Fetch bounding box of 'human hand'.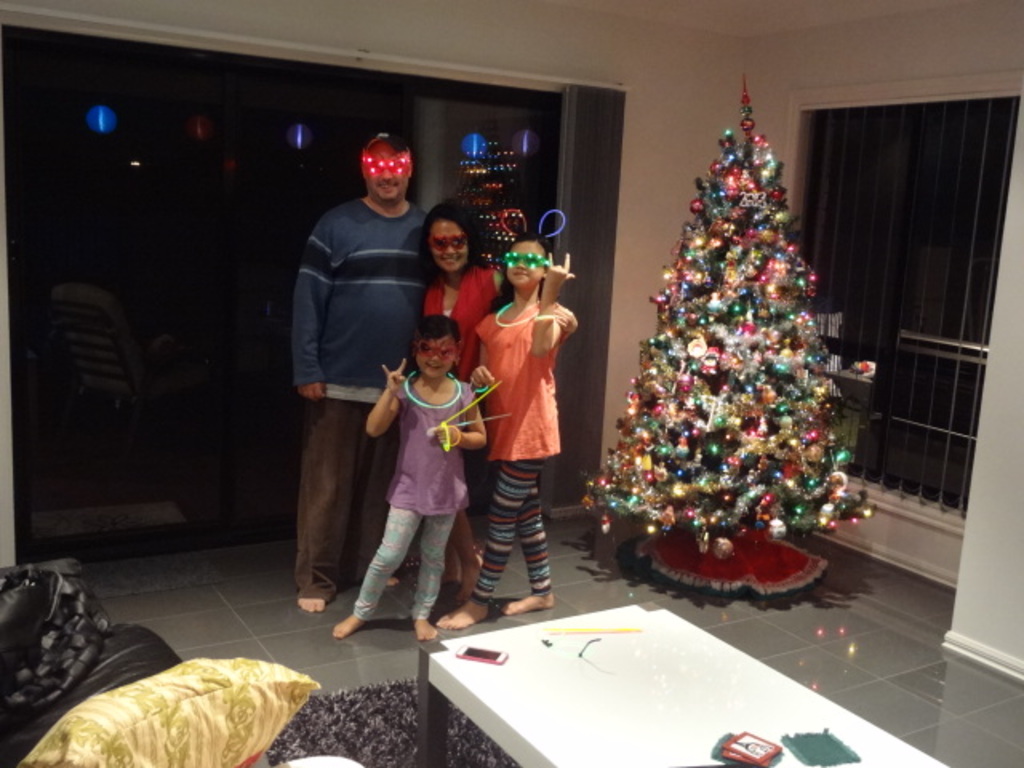
Bbox: (467,363,498,389).
